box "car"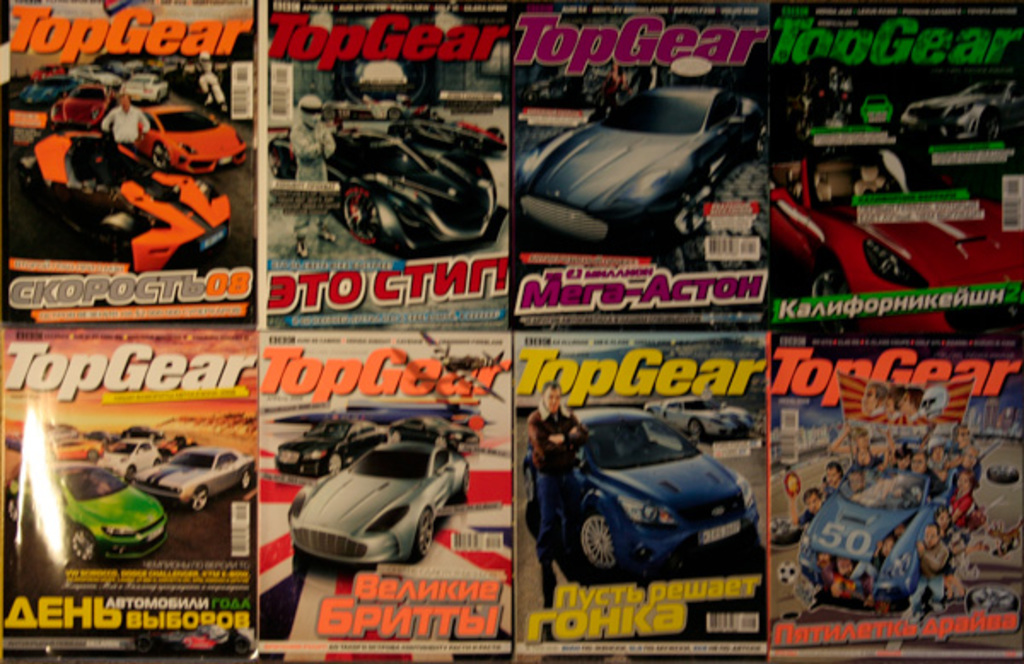
<bbox>271, 118, 490, 249</bbox>
